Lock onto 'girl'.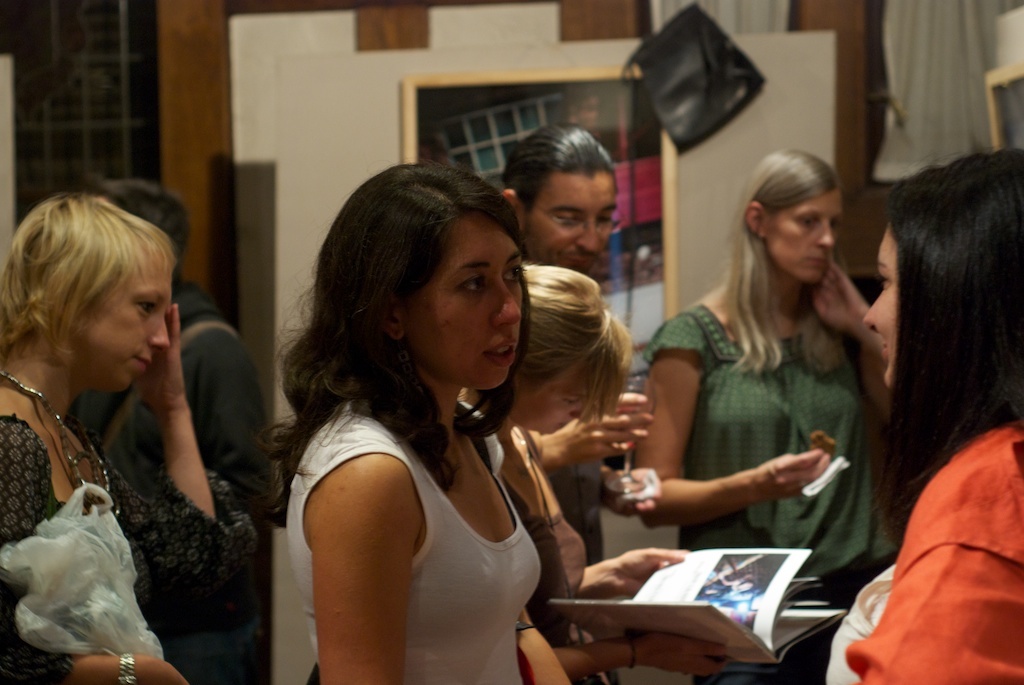
Locked: crop(825, 145, 1023, 684).
